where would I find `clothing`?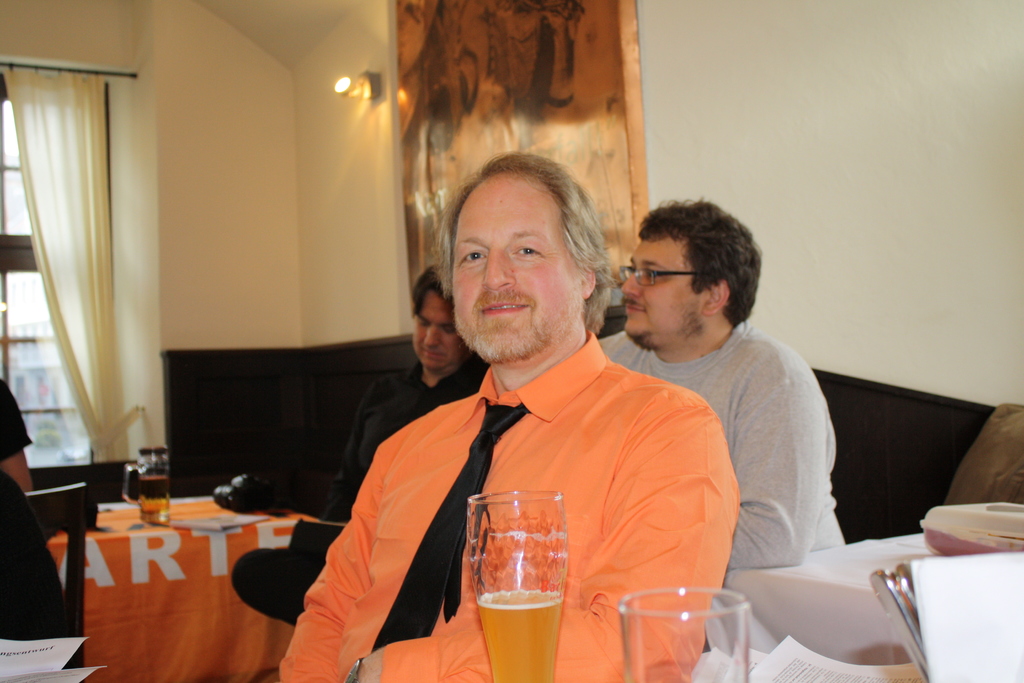
At select_region(328, 317, 710, 663).
